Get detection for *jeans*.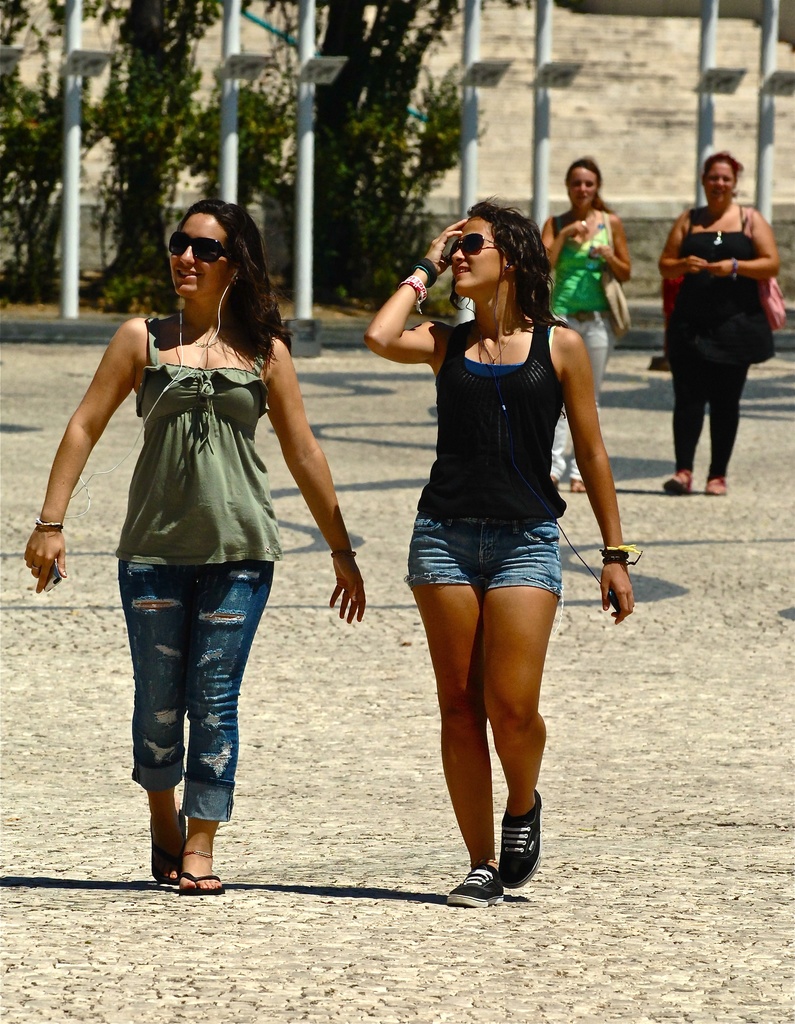
Detection: BBox(544, 304, 611, 470).
